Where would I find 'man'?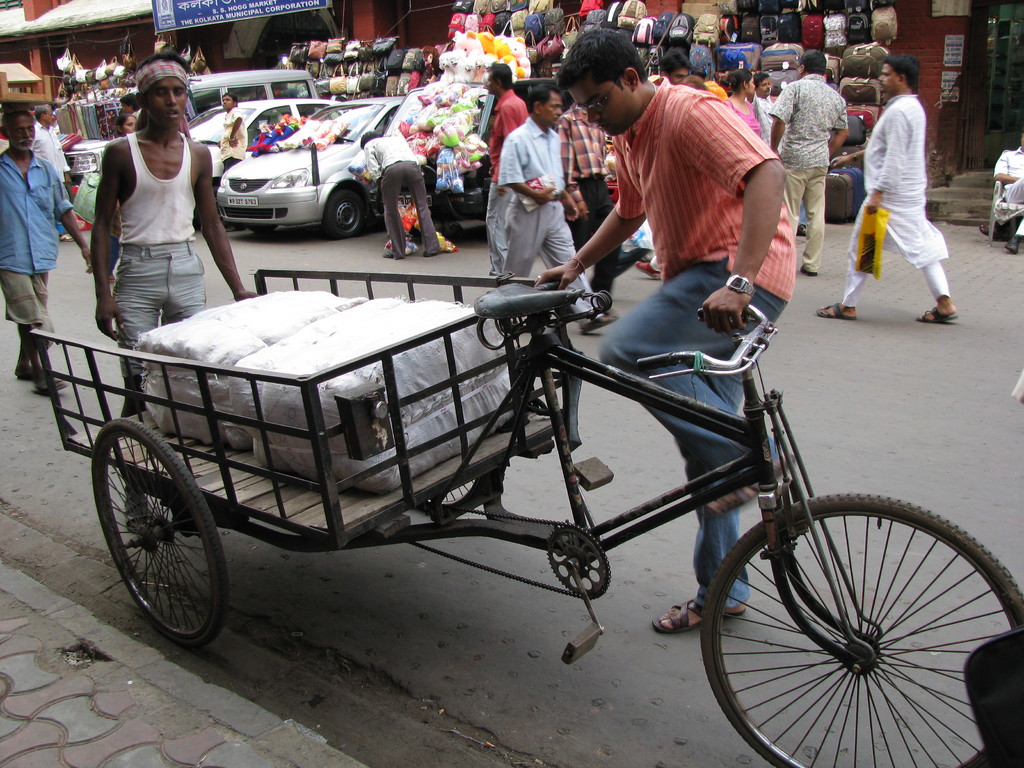
At l=753, t=70, r=774, b=150.
